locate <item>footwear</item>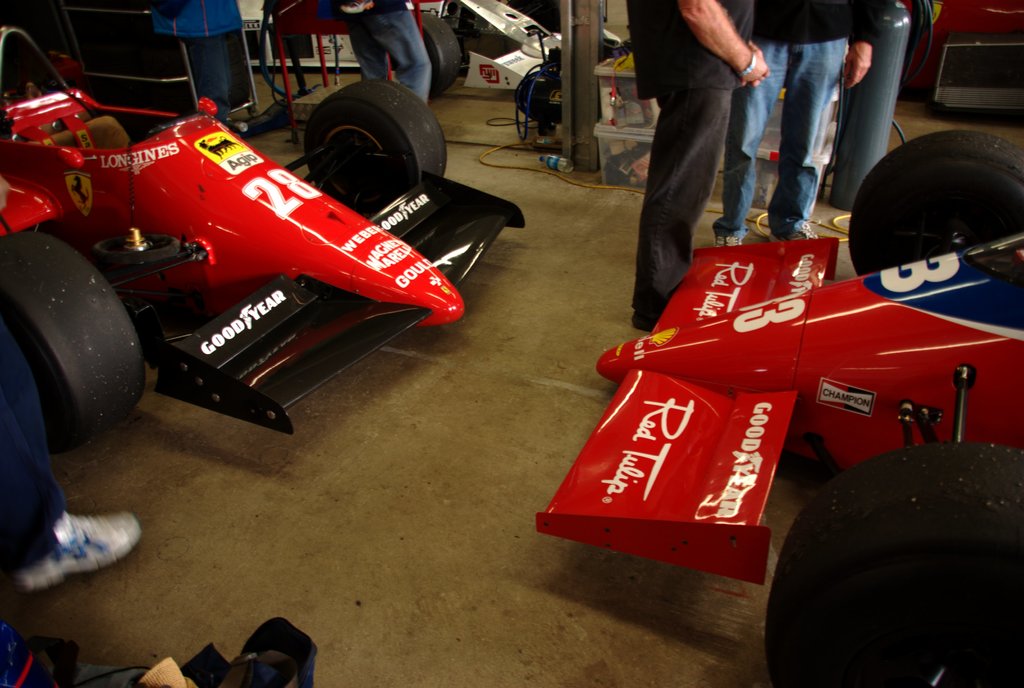
rect(15, 511, 120, 592)
